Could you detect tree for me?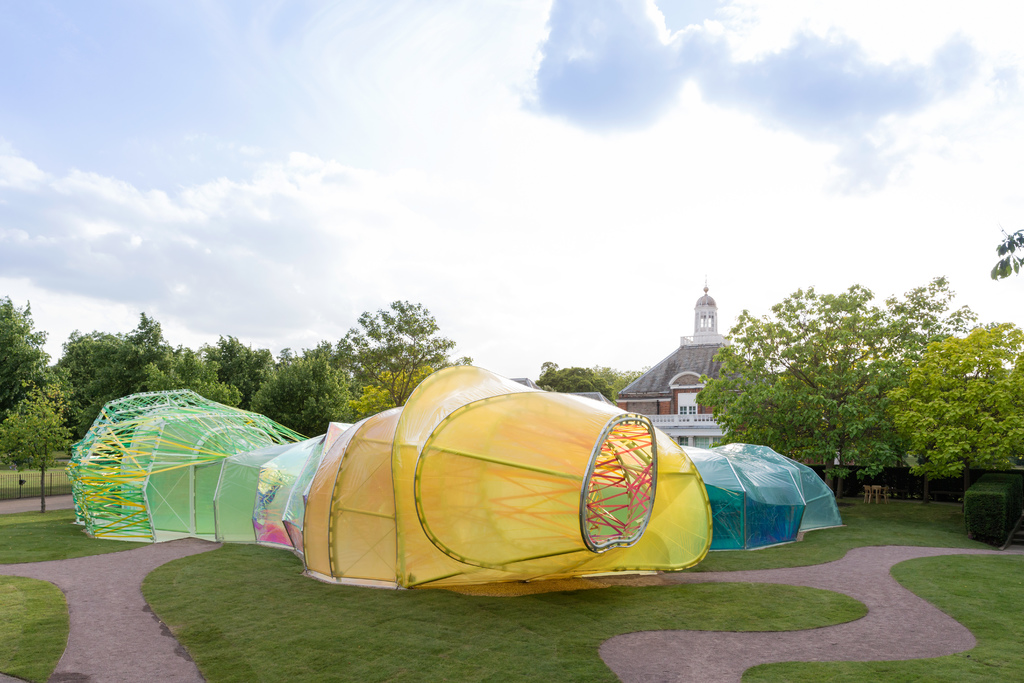
Detection result: 348,367,438,418.
